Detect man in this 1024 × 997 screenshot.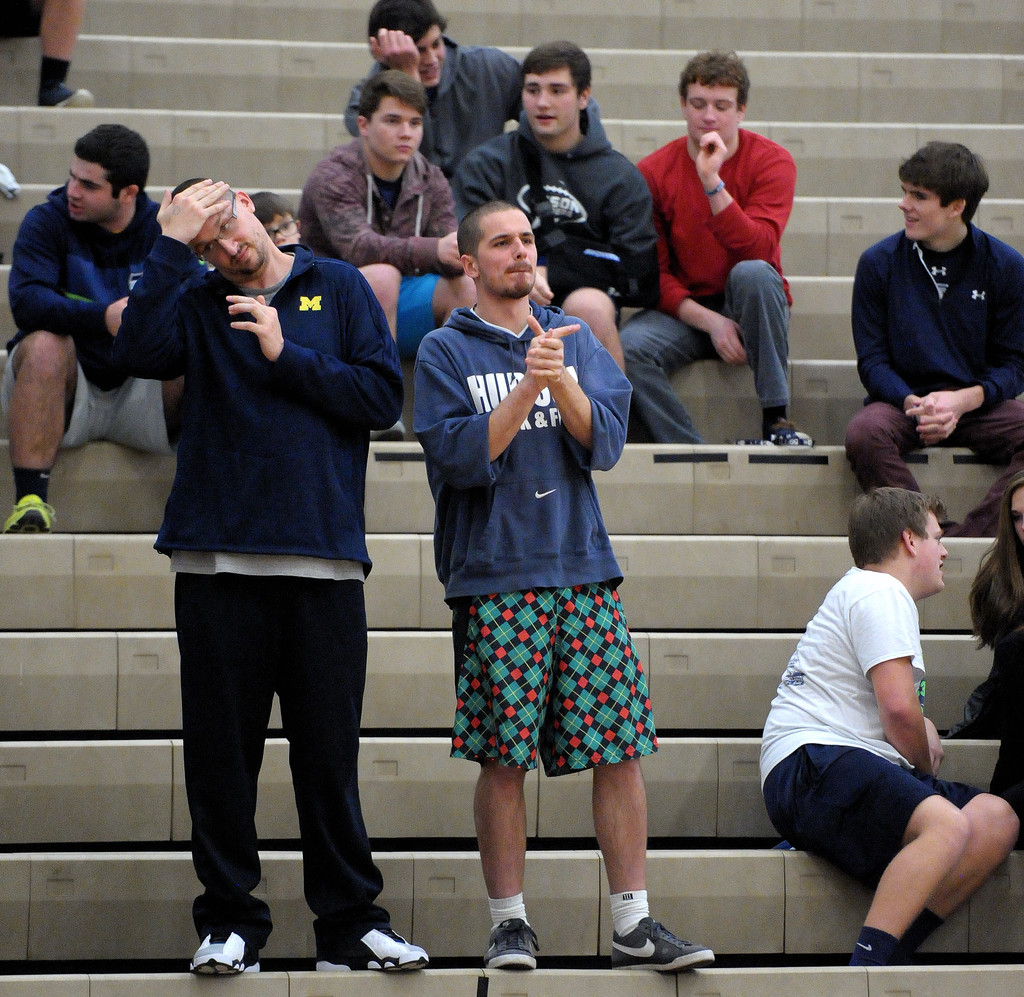
Detection: left=300, top=74, right=485, bottom=437.
